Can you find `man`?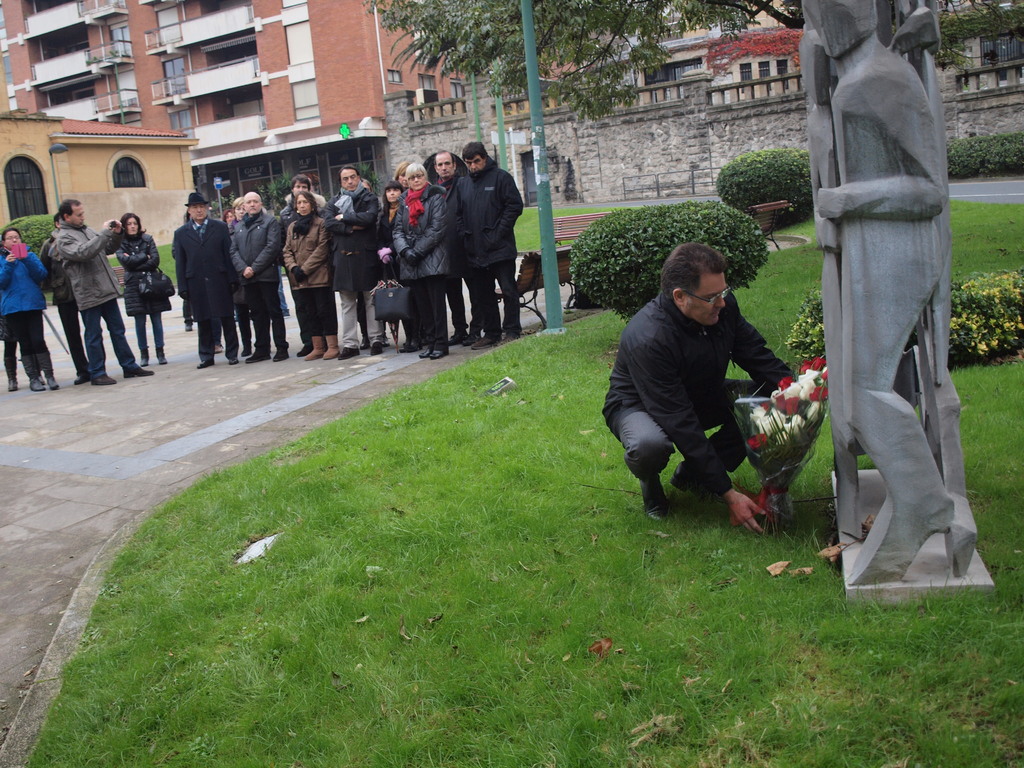
Yes, bounding box: Rect(54, 197, 132, 388).
